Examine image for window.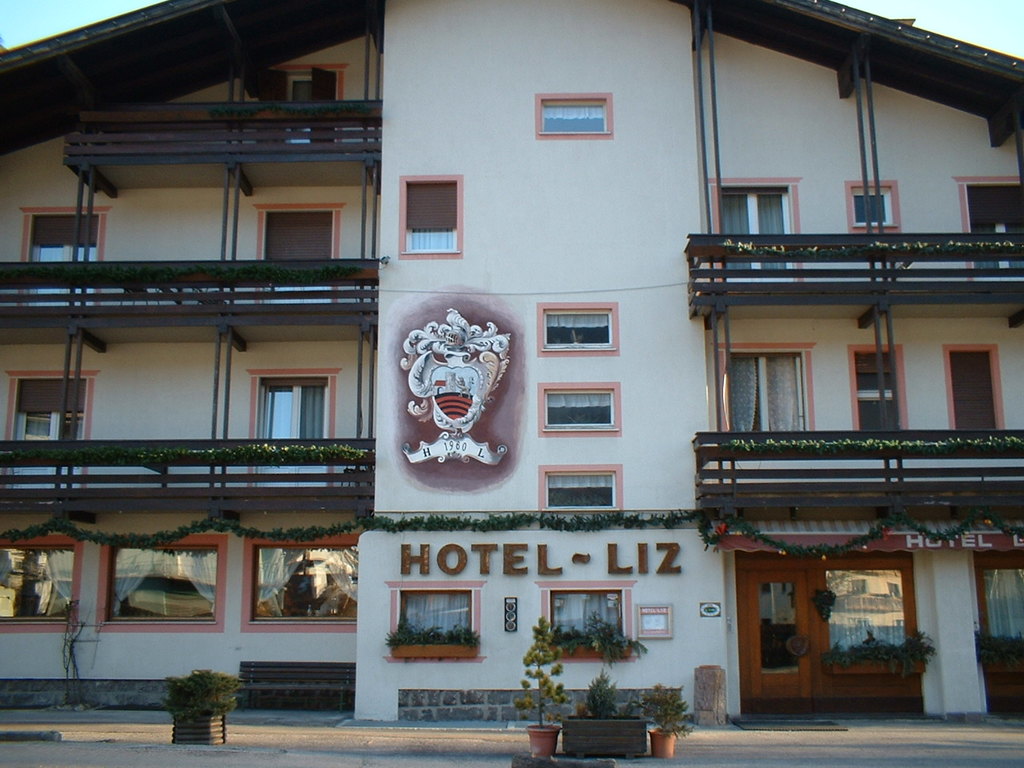
Examination result: BBox(853, 186, 893, 222).
